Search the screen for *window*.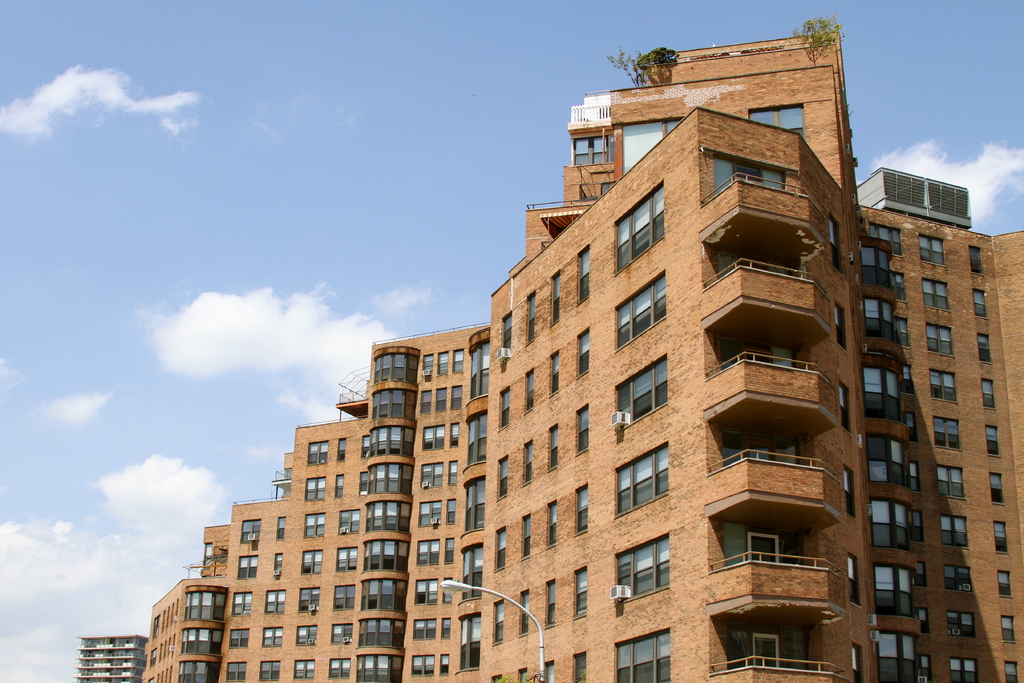
Found at l=421, t=424, r=459, b=451.
